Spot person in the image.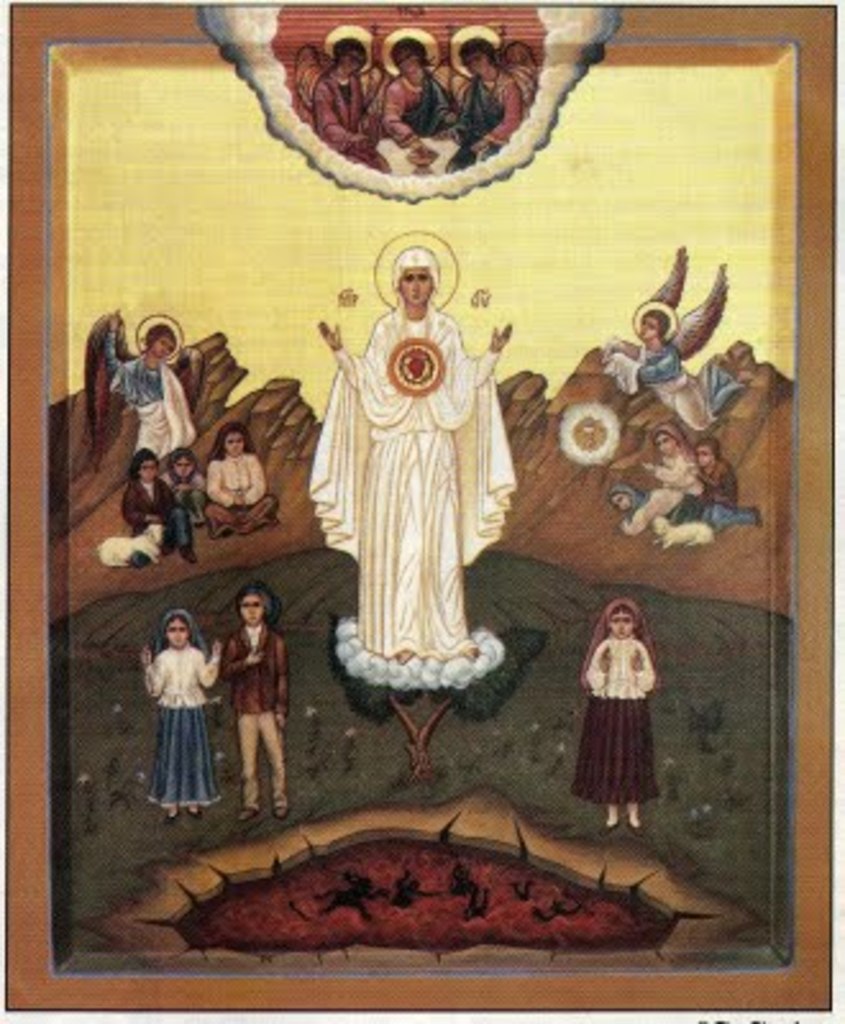
person found at x1=205, y1=576, x2=294, y2=817.
